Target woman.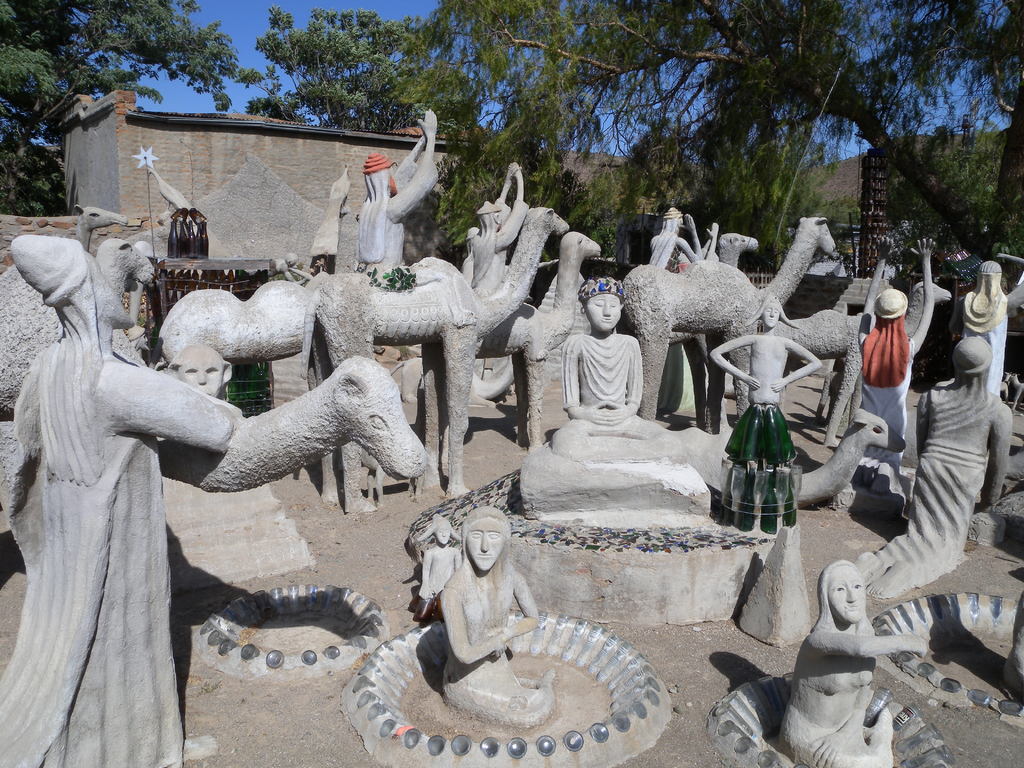
Target region: <bbox>850, 252, 940, 472</bbox>.
